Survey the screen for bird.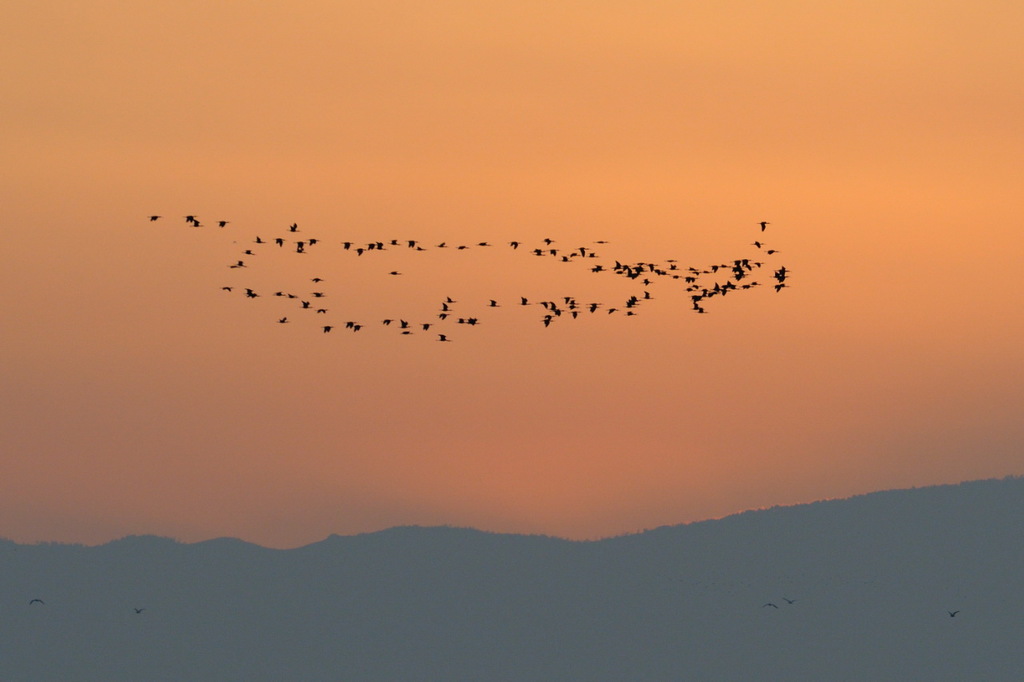
Survey found: box=[475, 240, 492, 247].
